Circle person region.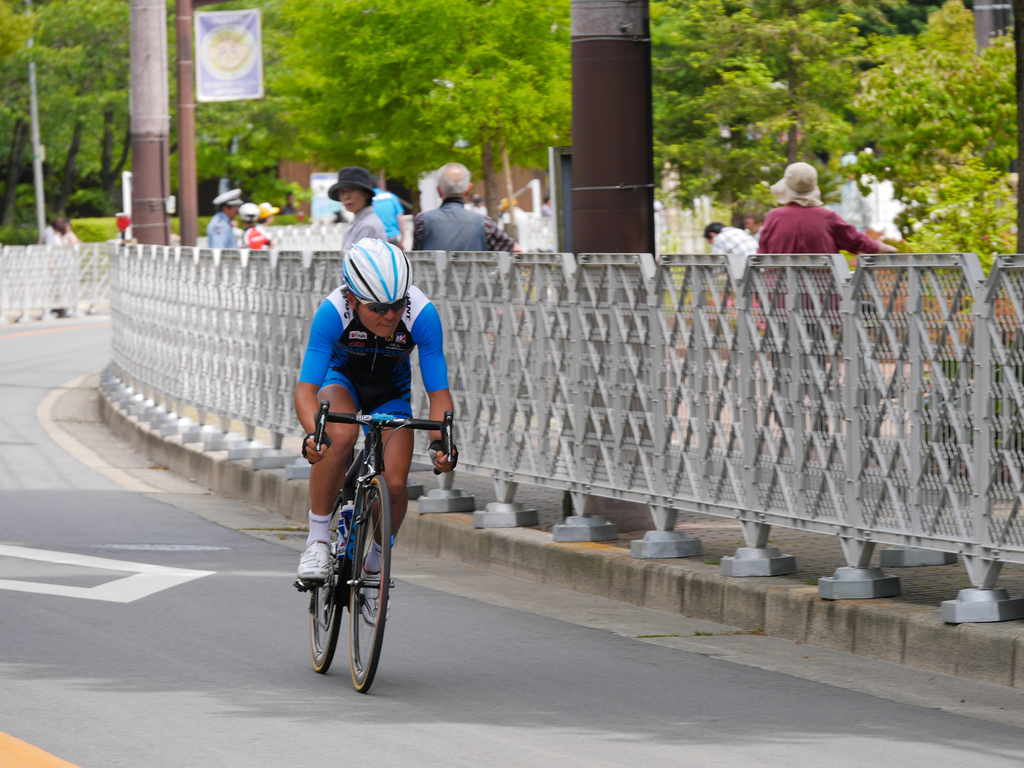
Region: [x1=403, y1=162, x2=526, y2=257].
